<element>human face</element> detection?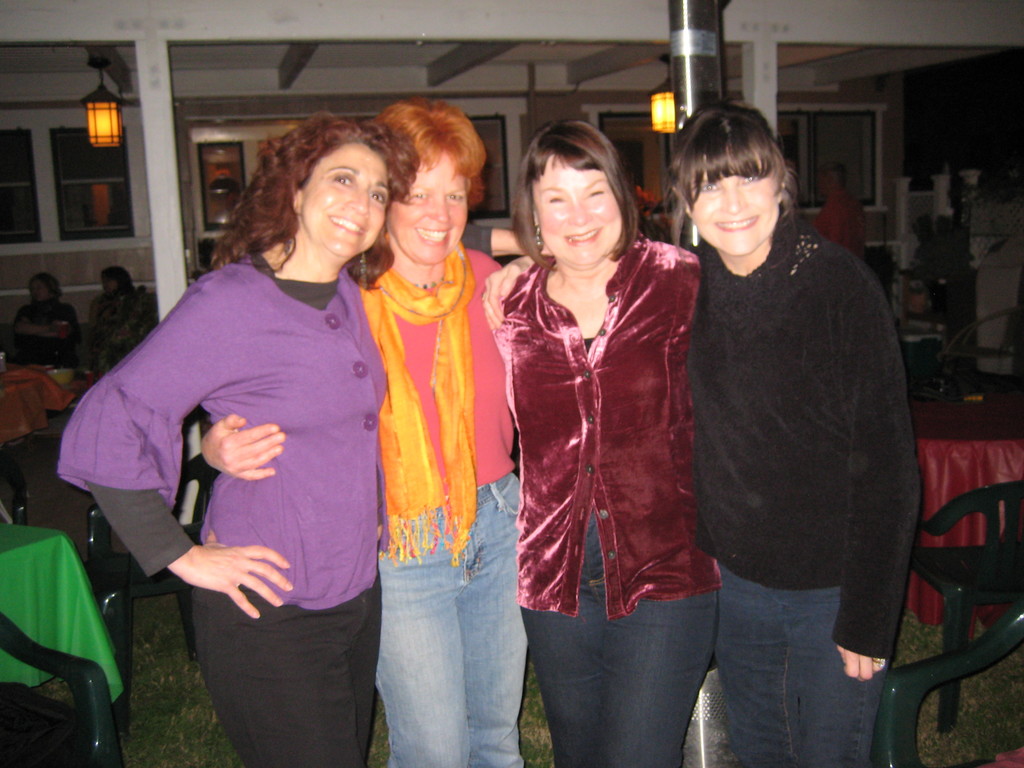
{"x1": 303, "y1": 141, "x2": 385, "y2": 257}
